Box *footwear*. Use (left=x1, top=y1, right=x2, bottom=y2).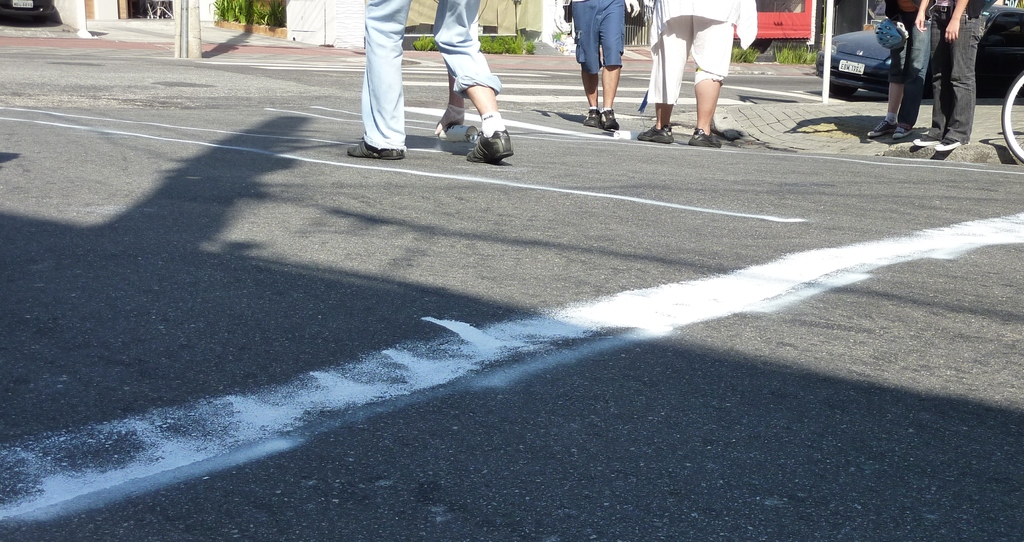
(left=634, top=123, right=675, bottom=143).
